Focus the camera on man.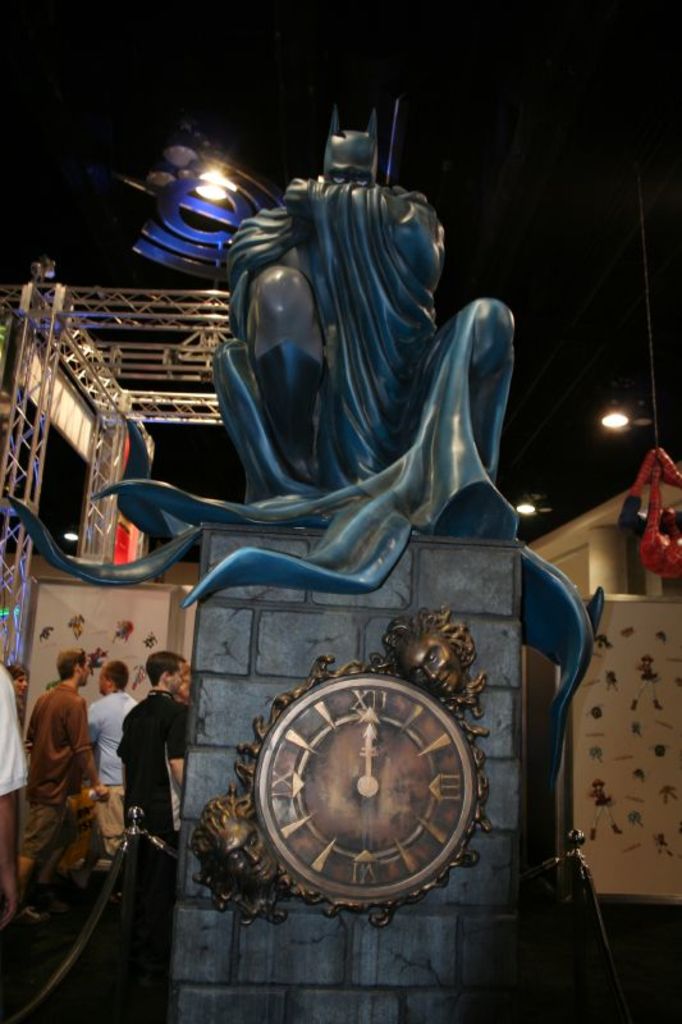
Focus region: Rect(0, 645, 26, 920).
